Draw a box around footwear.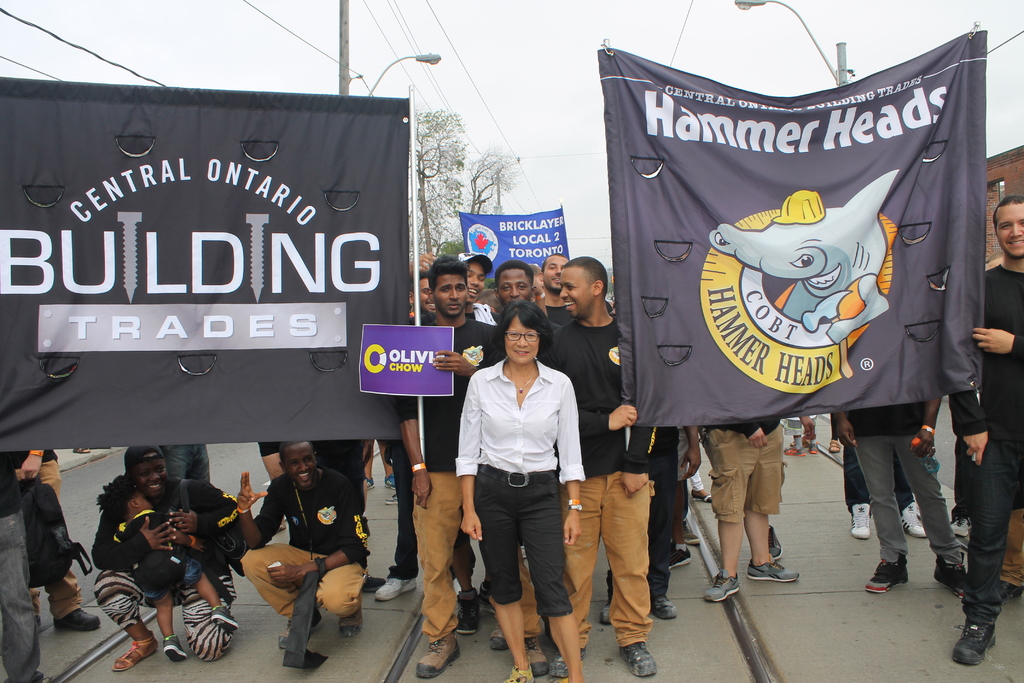
Rect(104, 629, 156, 675).
